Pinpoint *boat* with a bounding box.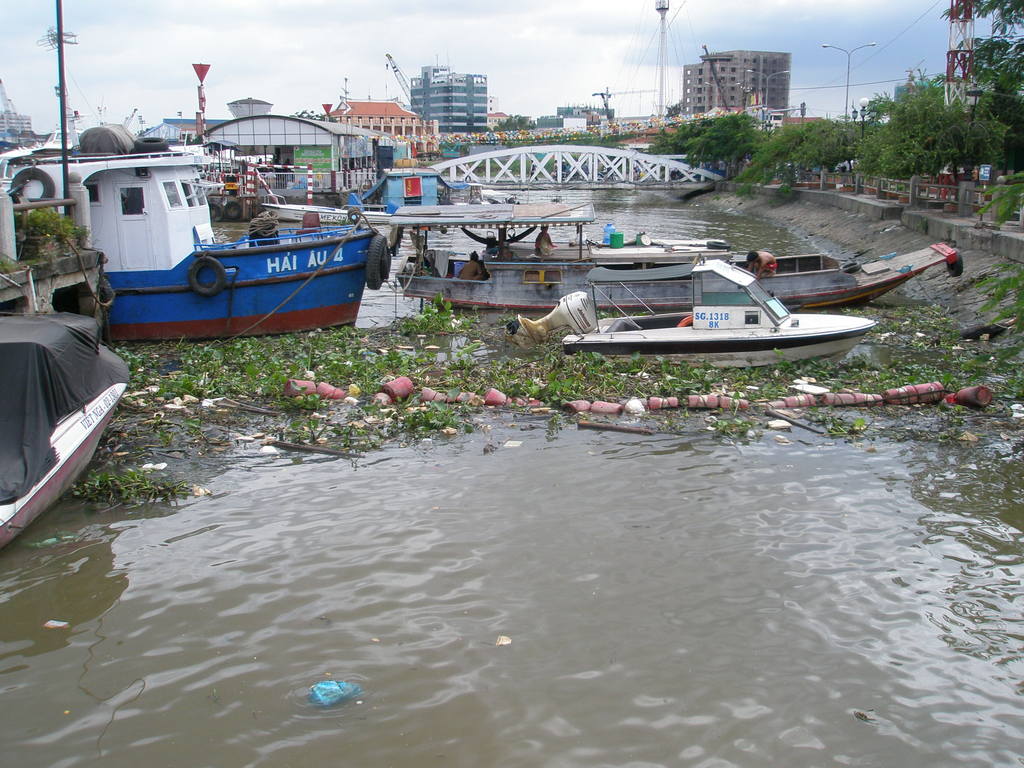
detection(263, 162, 518, 224).
